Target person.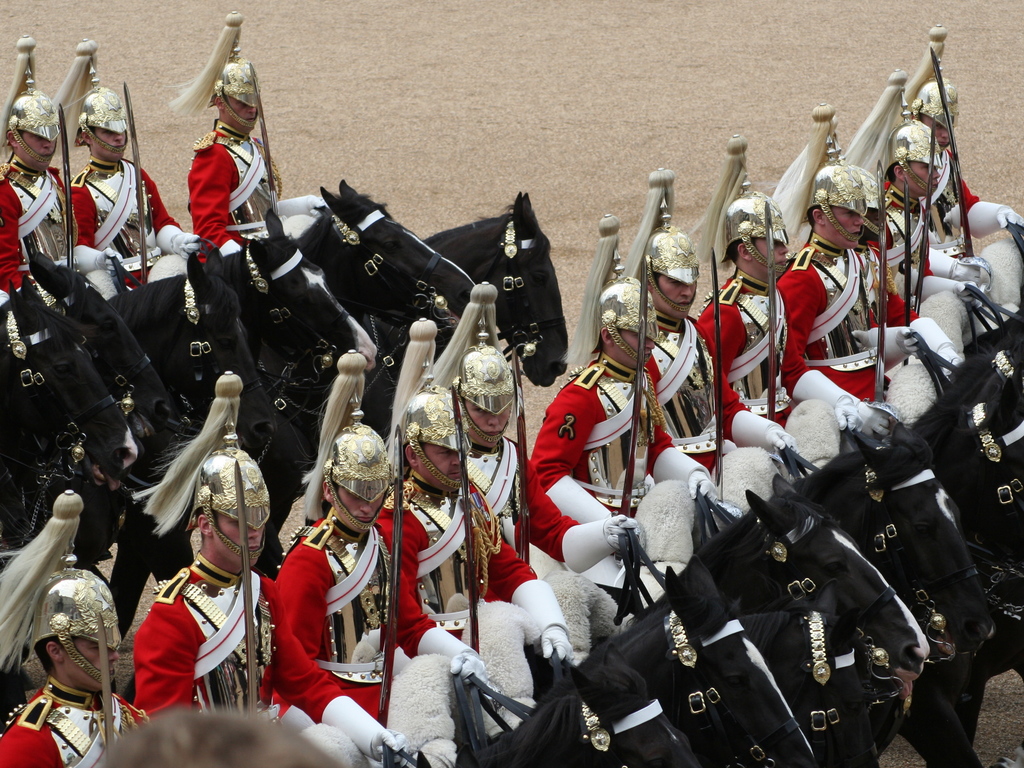
Target region: (0, 39, 131, 298).
